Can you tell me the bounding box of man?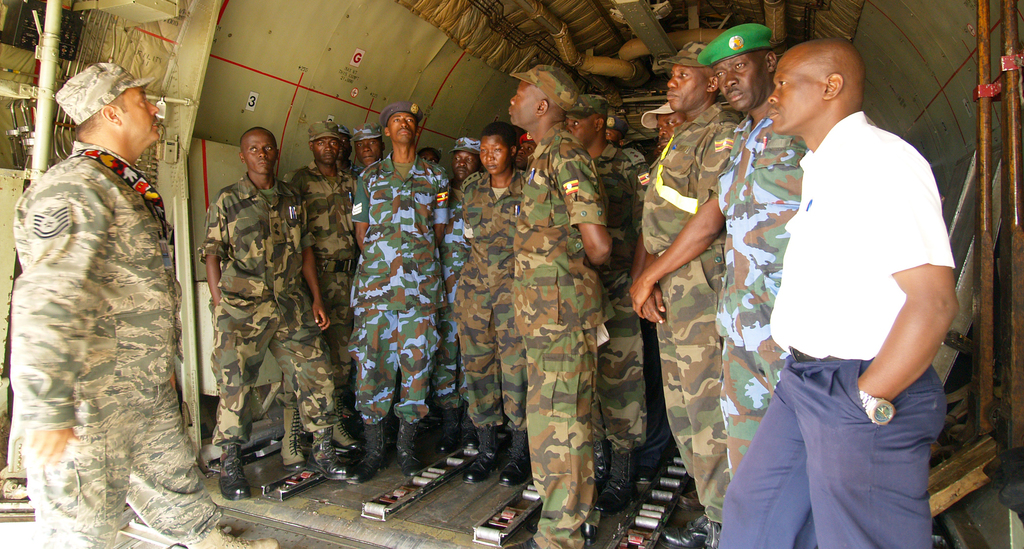
region(627, 38, 746, 543).
